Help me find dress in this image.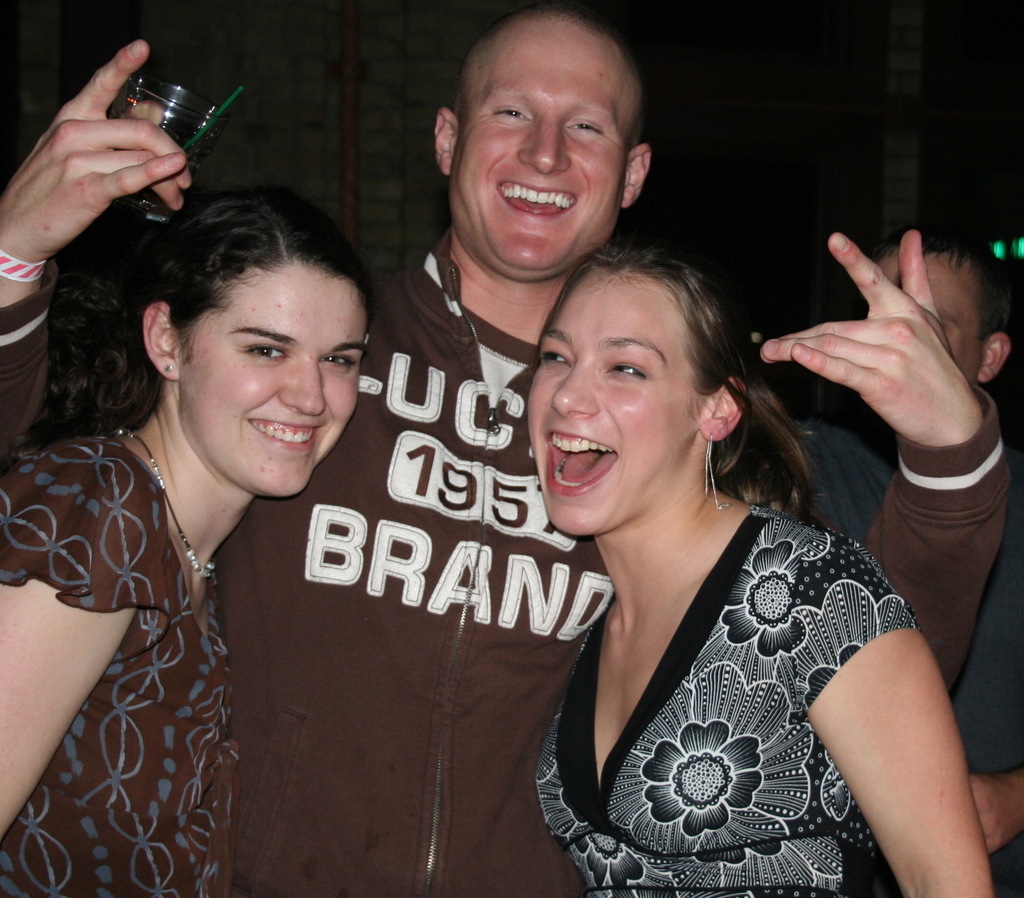
Found it: locate(0, 417, 246, 897).
